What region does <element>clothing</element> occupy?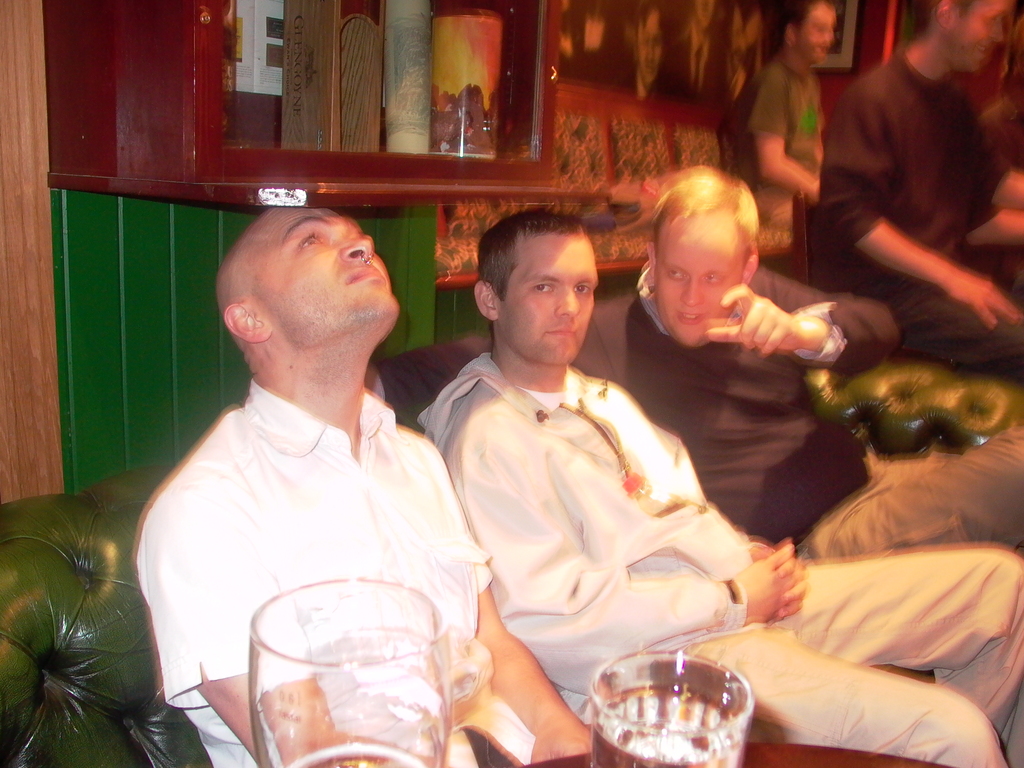
l=819, t=49, r=1023, b=371.
